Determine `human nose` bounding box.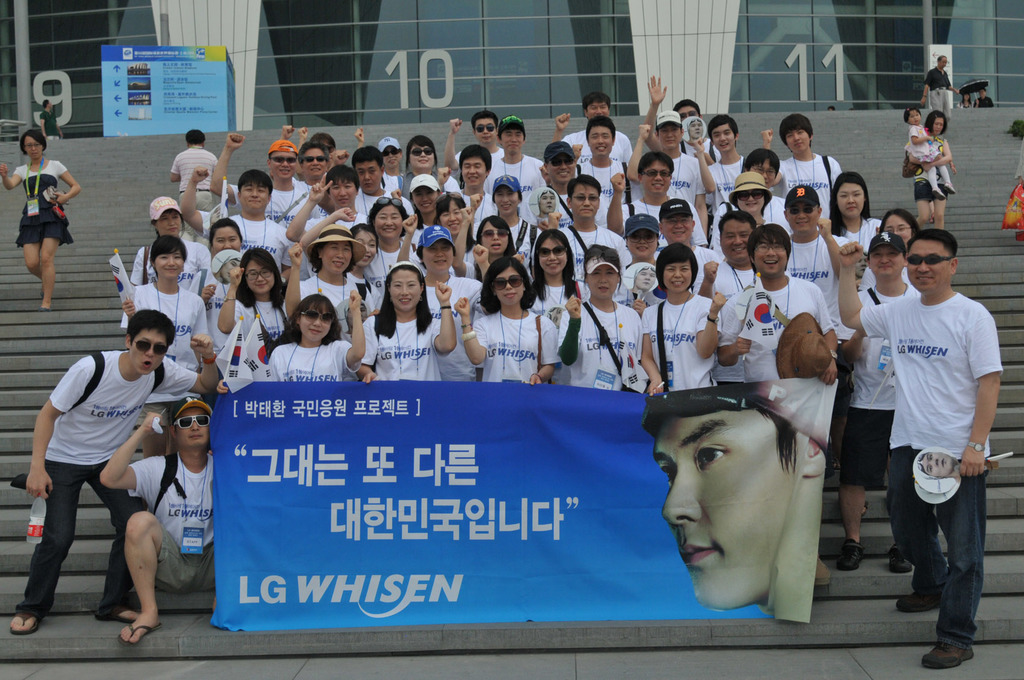
Determined: [left=653, top=172, right=662, bottom=182].
